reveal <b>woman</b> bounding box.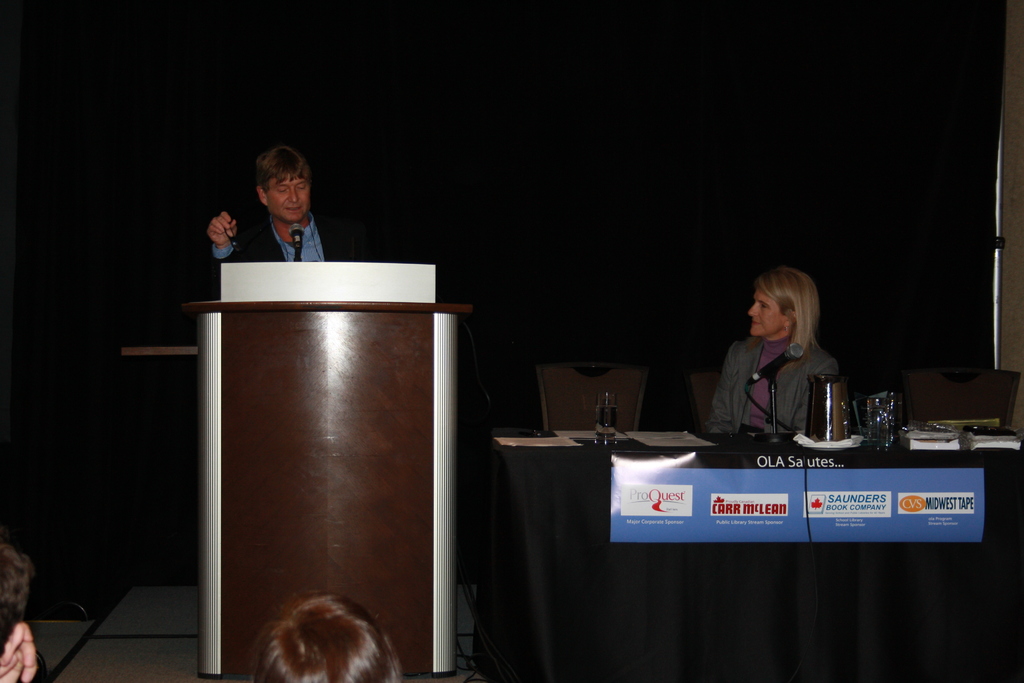
Revealed: rect(680, 263, 838, 440).
